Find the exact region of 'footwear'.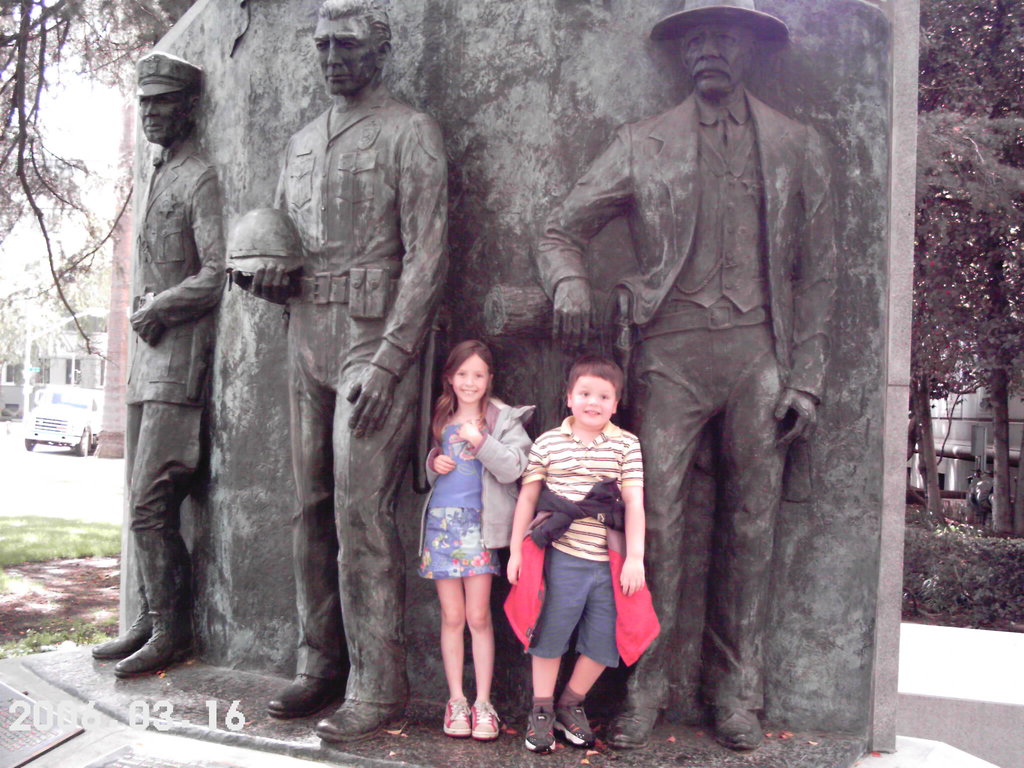
Exact region: box=[115, 636, 193, 678].
